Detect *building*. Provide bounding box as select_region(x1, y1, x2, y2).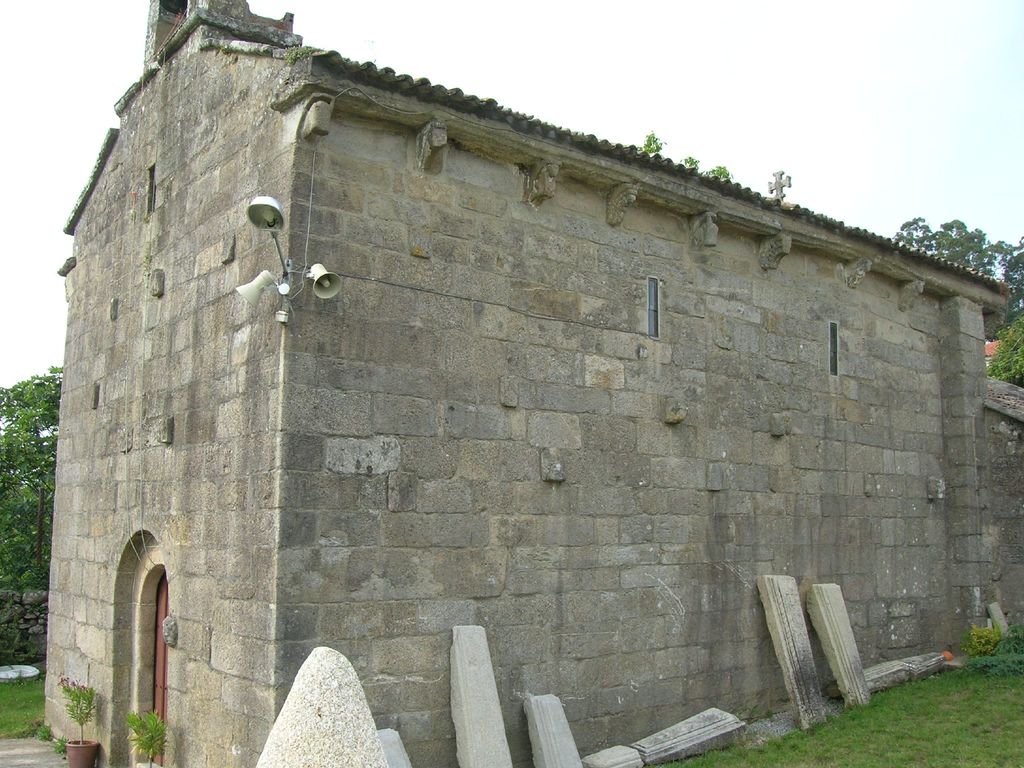
select_region(39, 0, 1023, 767).
